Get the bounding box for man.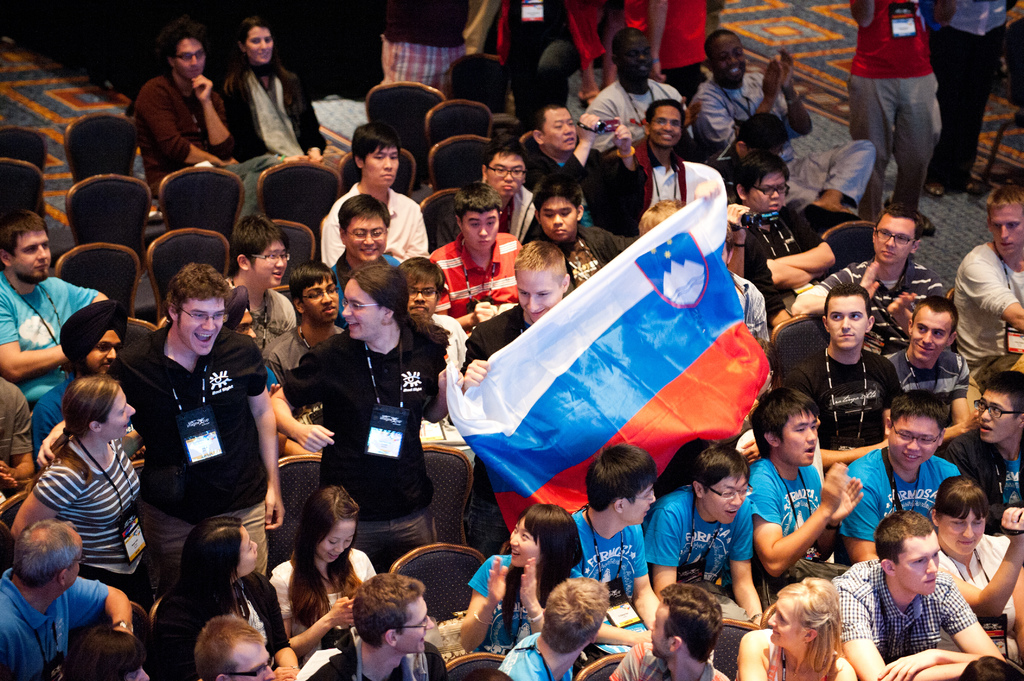
bbox=[572, 440, 662, 661].
